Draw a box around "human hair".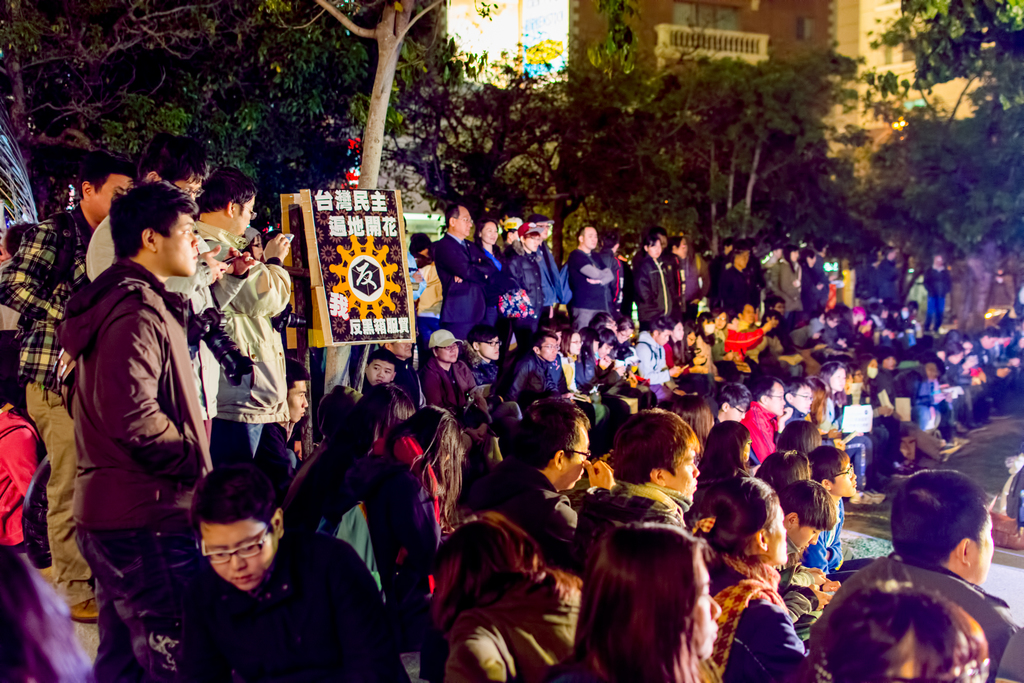
select_region(514, 393, 593, 471).
